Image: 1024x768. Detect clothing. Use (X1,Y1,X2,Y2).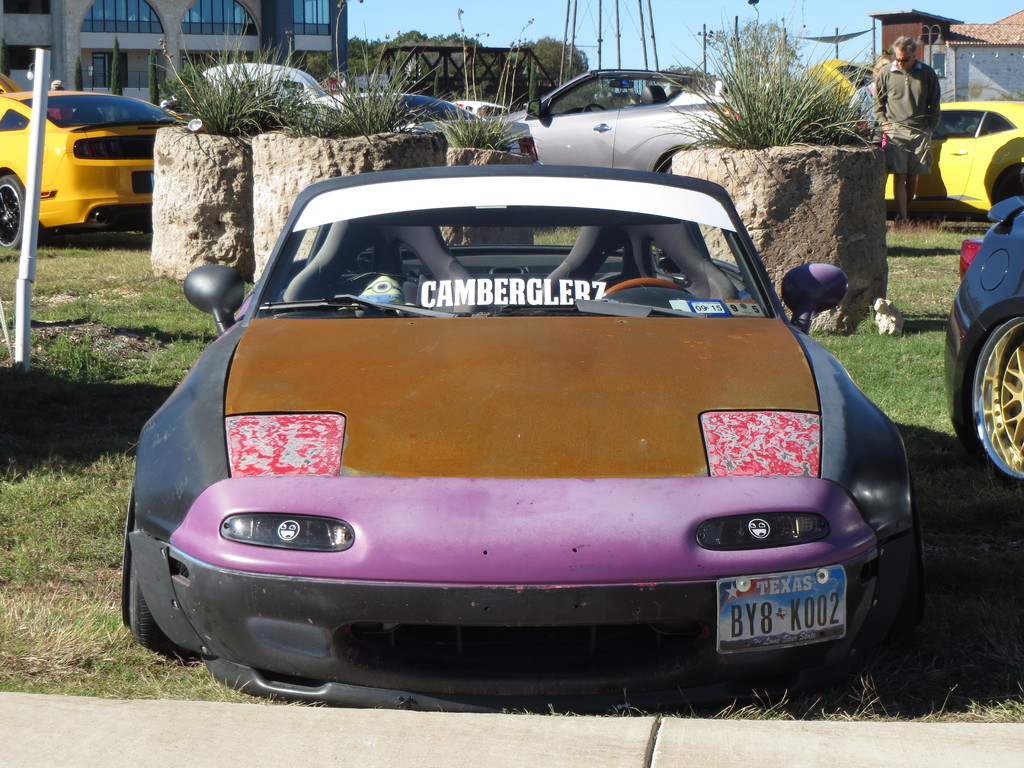
(868,47,941,179).
